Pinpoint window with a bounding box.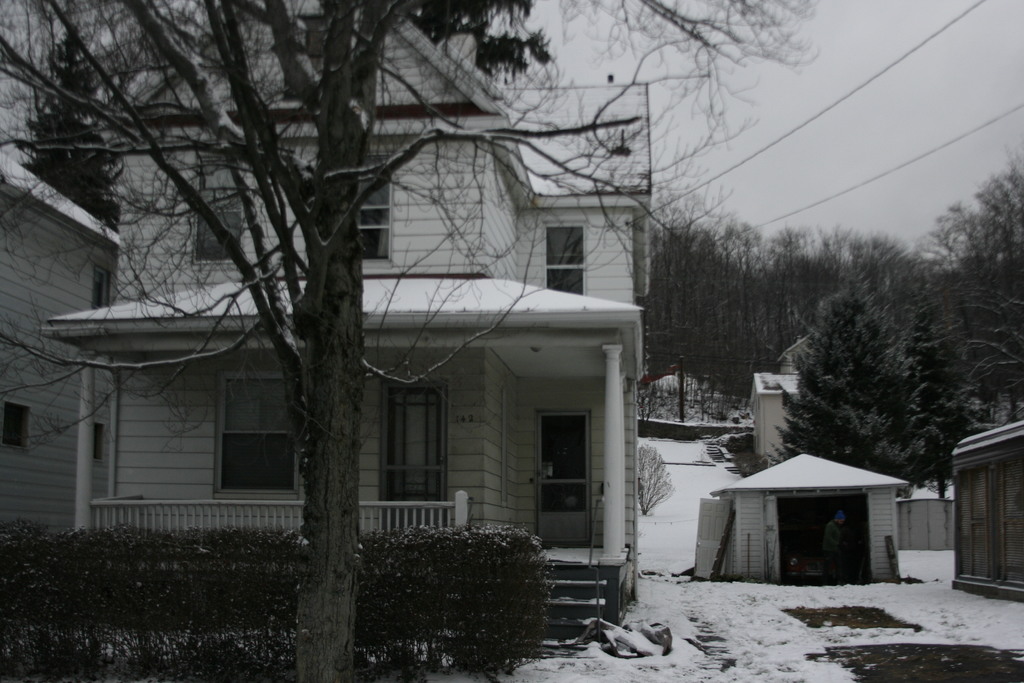
(195, 148, 248, 269).
